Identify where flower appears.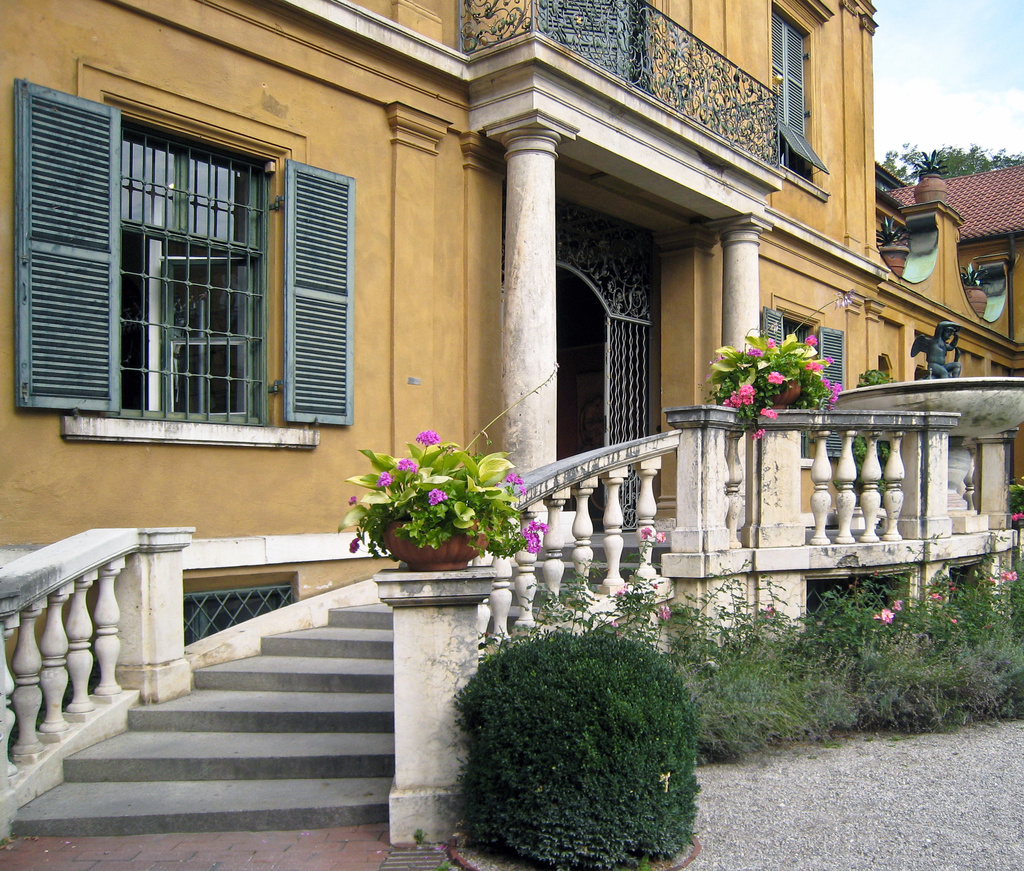
Appears at left=650, top=580, right=658, bottom=590.
